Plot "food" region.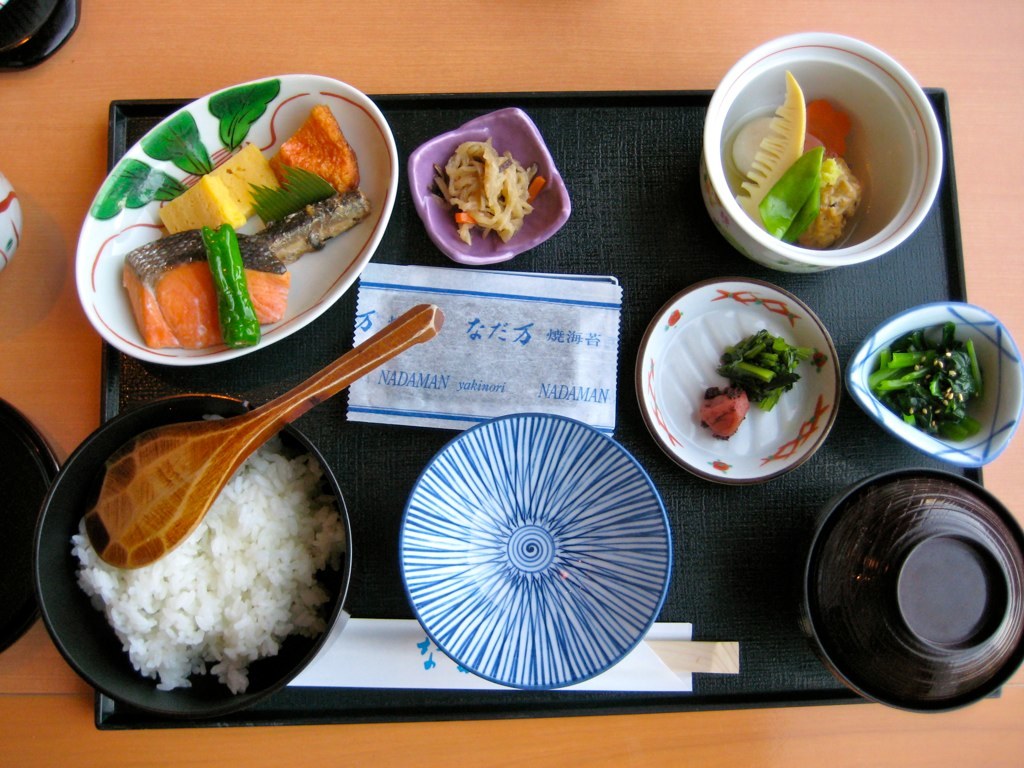
Plotted at <box>866,319,986,443</box>.
